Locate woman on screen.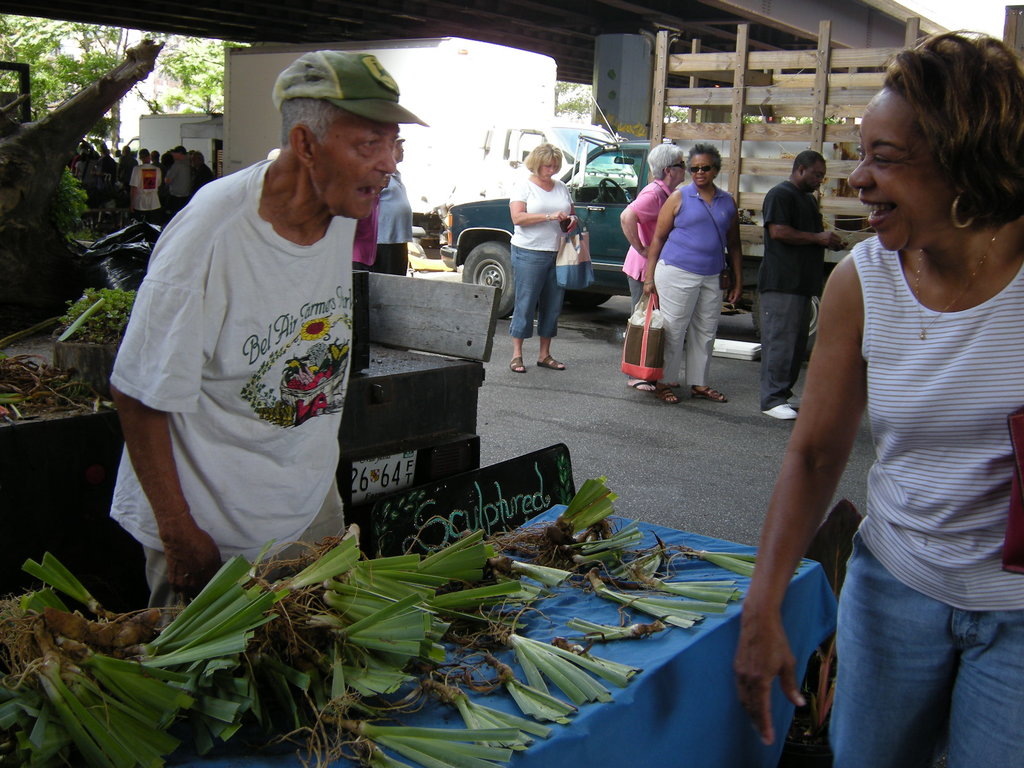
On screen at pyautogui.locateOnScreen(622, 141, 689, 388).
